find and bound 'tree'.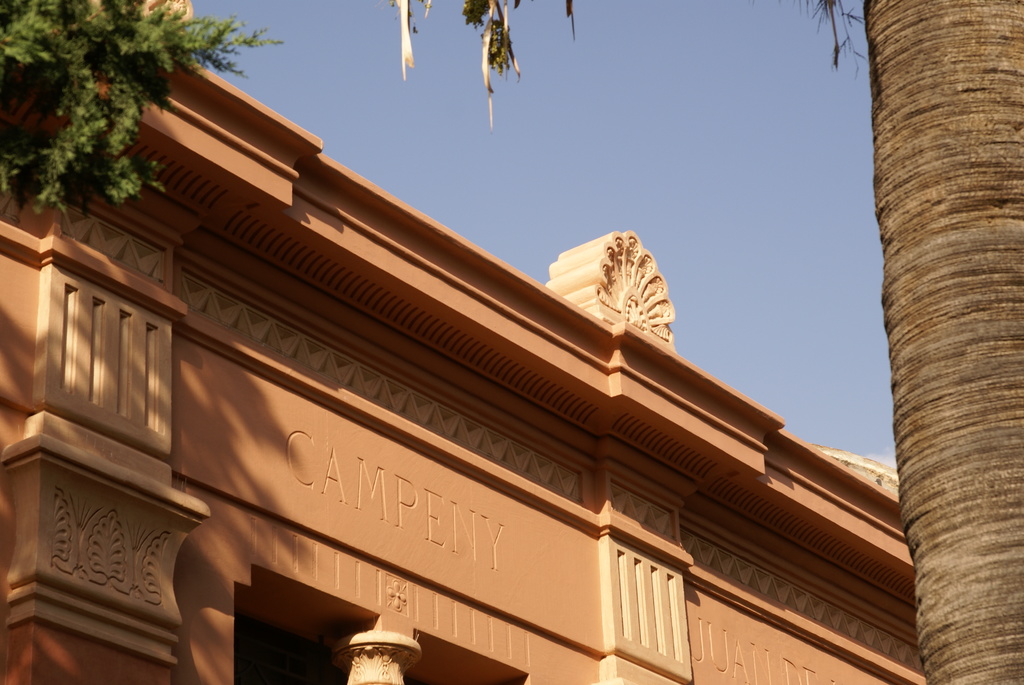
Bound: detection(0, 0, 276, 227).
